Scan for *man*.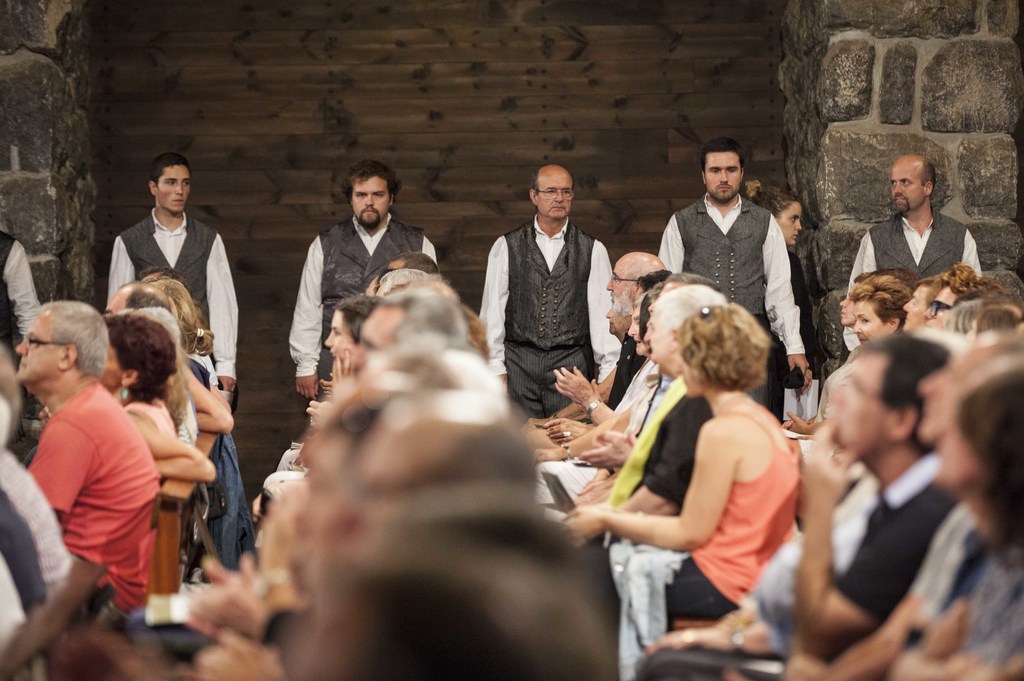
Scan result: bbox=(525, 251, 661, 451).
